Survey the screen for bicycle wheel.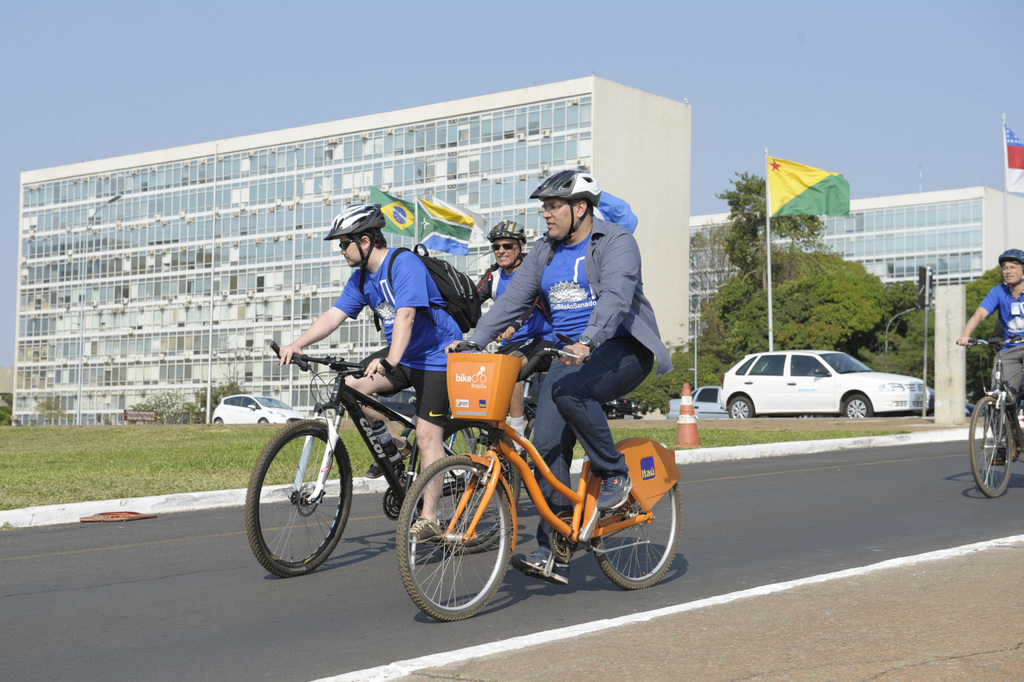
Survey found: 409,419,522,556.
